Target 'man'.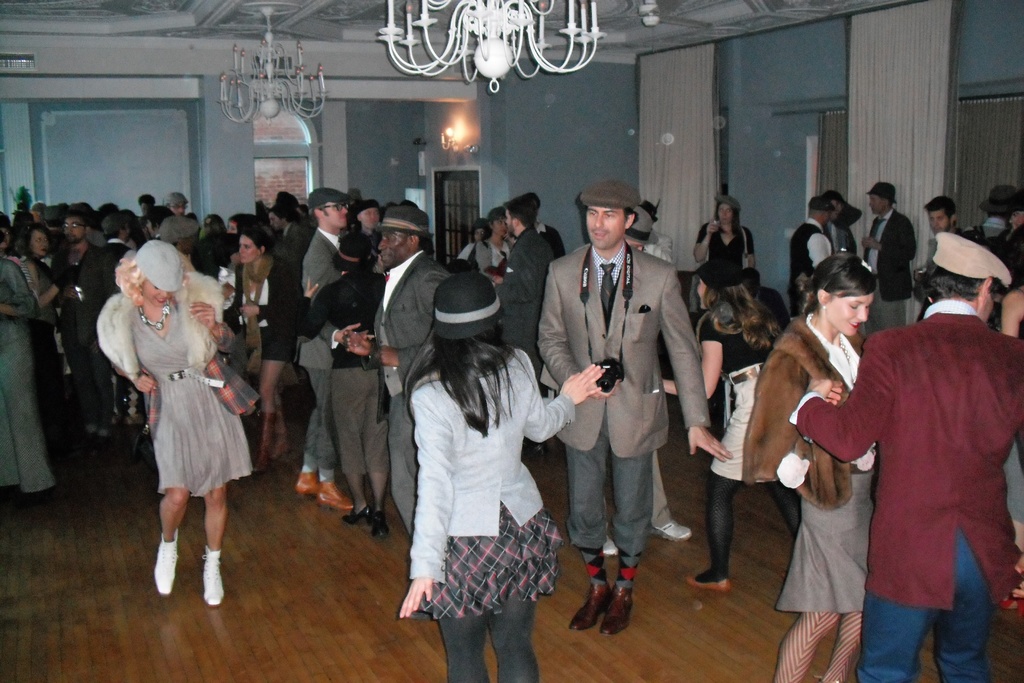
Target region: crop(536, 208, 567, 263).
